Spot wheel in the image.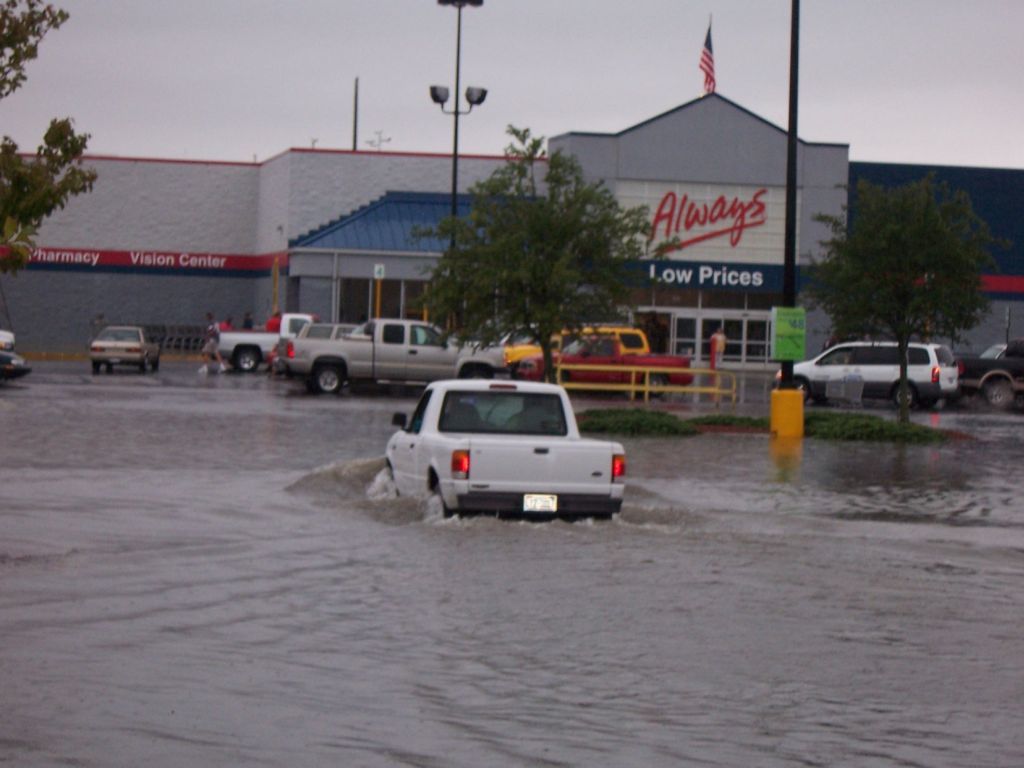
wheel found at <bbox>139, 354, 149, 371</bbox>.
